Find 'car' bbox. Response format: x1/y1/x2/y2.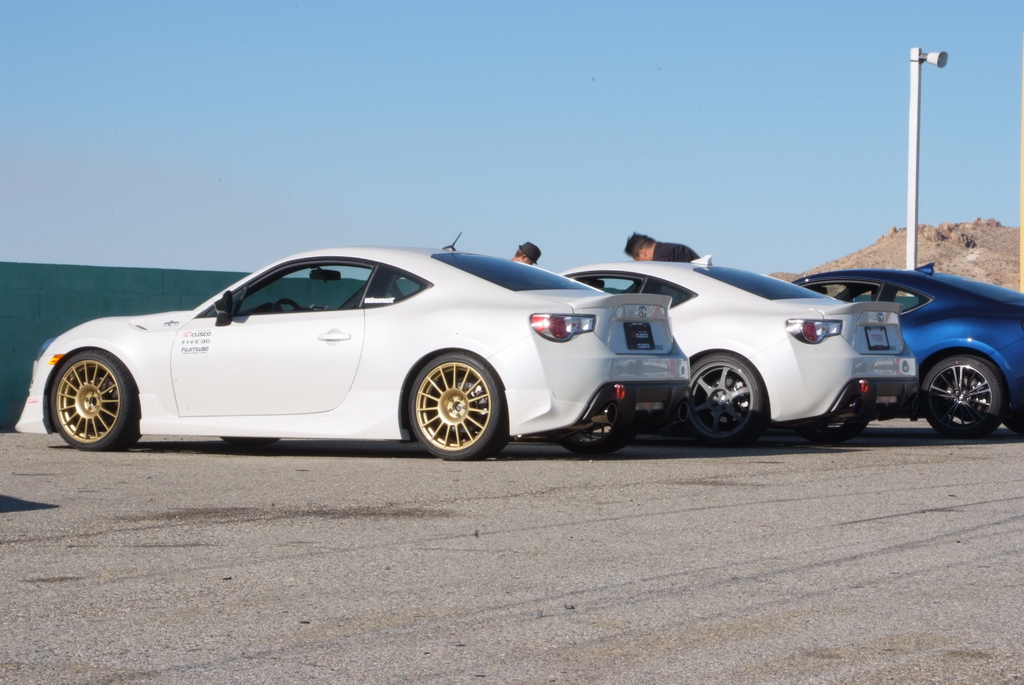
792/261/1023/440.
